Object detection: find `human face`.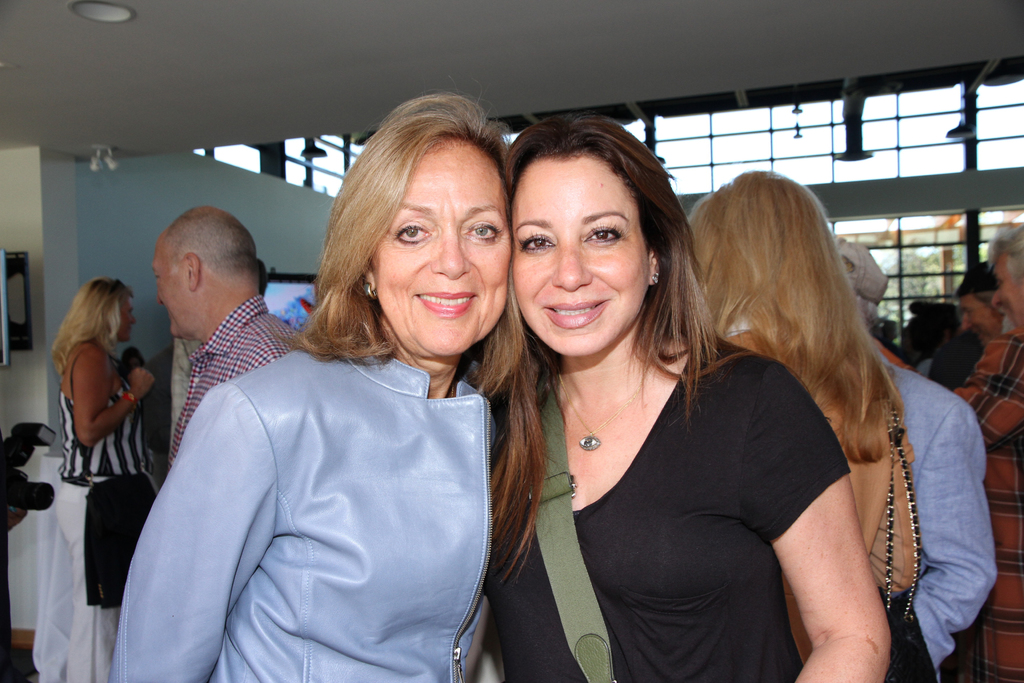
[x1=152, y1=241, x2=194, y2=337].
